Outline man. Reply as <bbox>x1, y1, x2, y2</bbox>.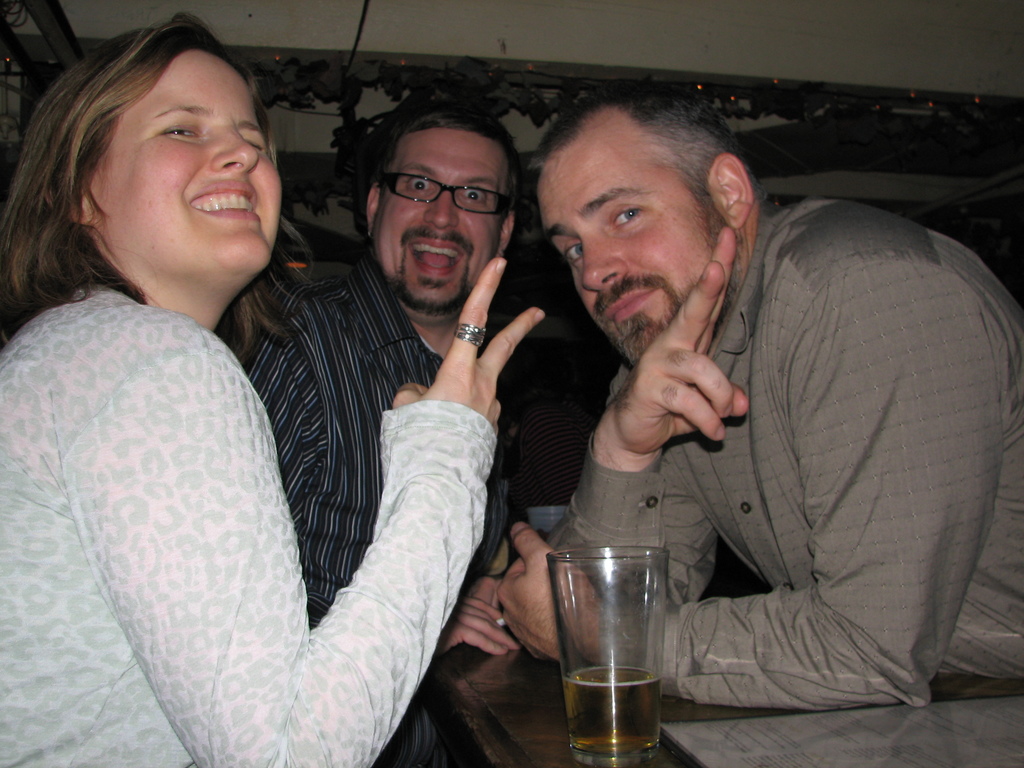
<bbox>484, 77, 1023, 720</bbox>.
